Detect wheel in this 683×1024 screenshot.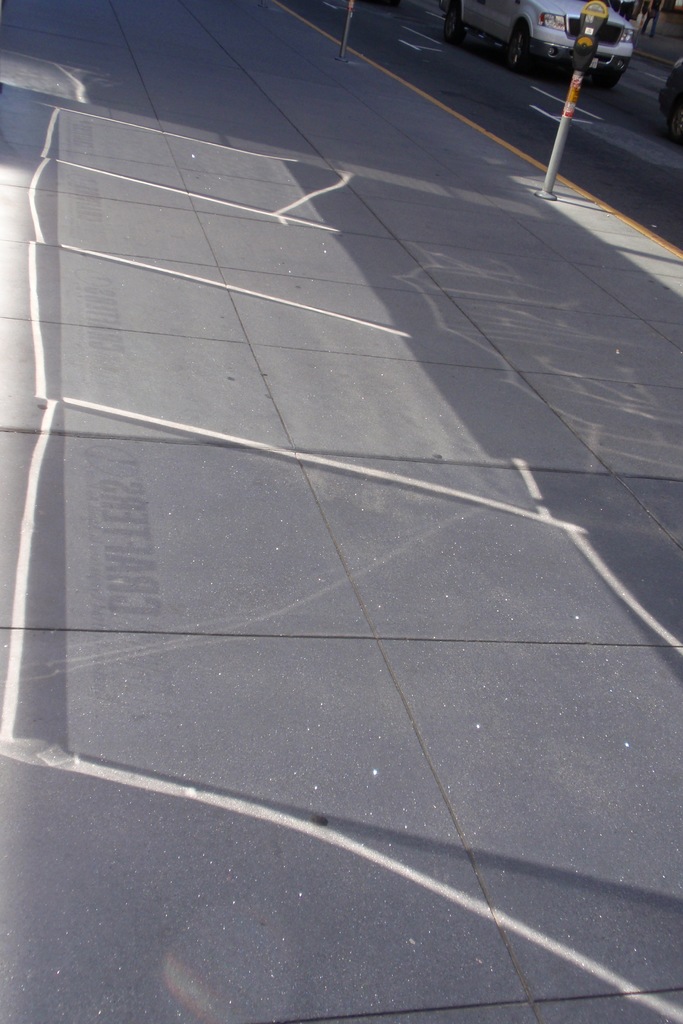
Detection: (left=588, top=71, right=621, bottom=89).
